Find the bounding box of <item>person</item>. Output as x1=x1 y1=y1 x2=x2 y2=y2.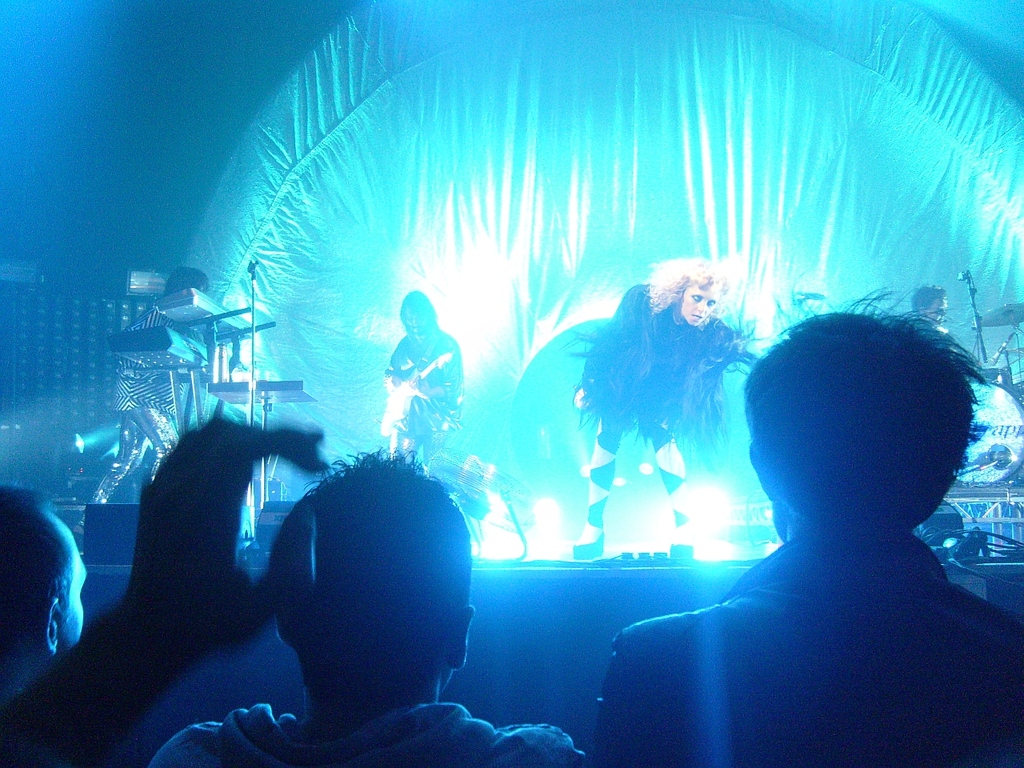
x1=113 y1=261 x2=213 y2=442.
